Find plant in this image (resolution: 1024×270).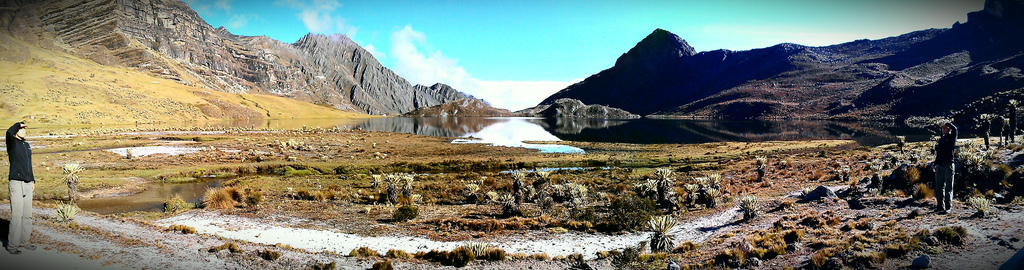
[x1=512, y1=170, x2=526, y2=180].
